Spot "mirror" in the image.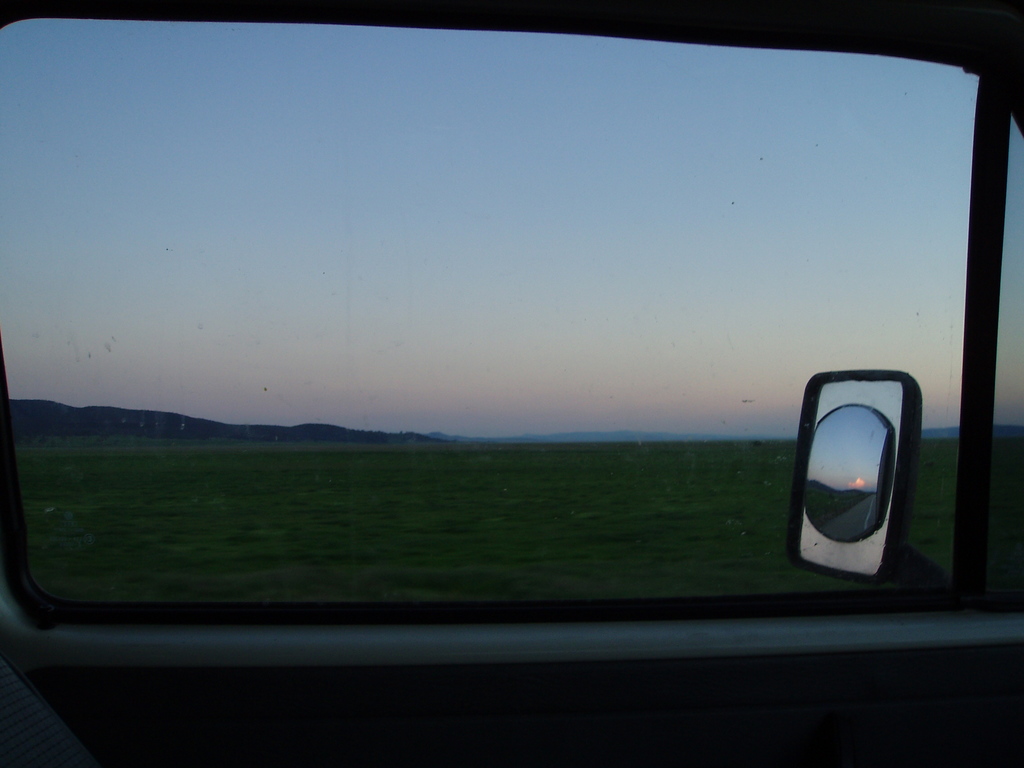
"mirror" found at bbox=[799, 382, 900, 575].
